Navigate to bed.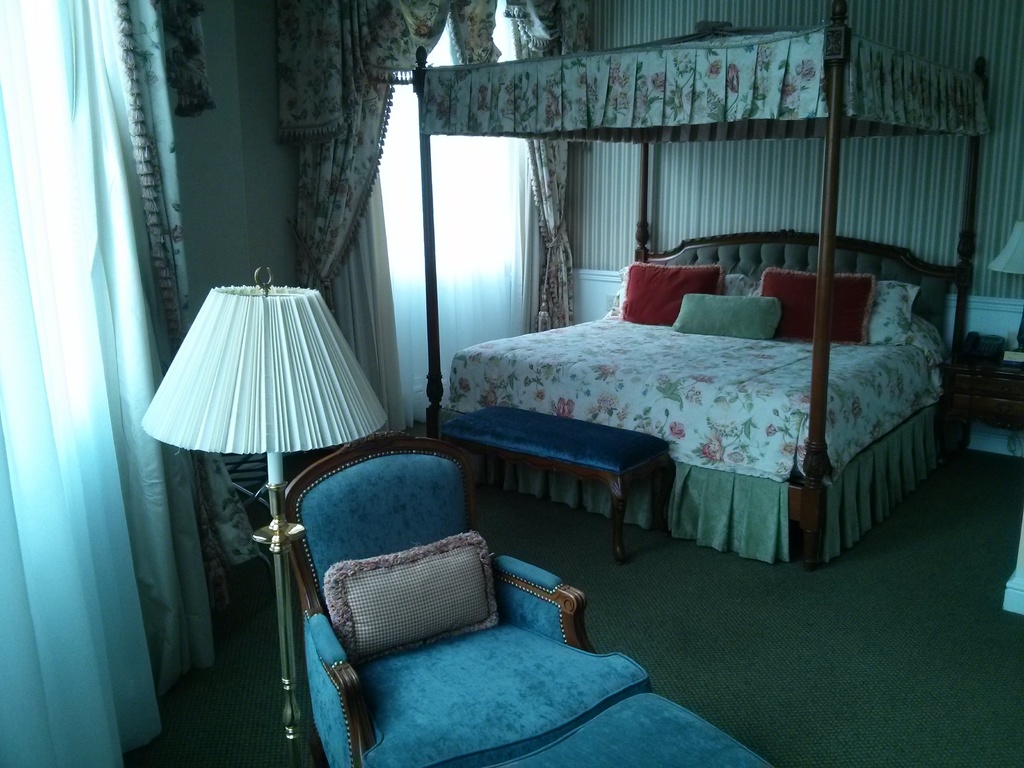
Navigation target: {"left": 422, "top": 219, "right": 957, "bottom": 605}.
